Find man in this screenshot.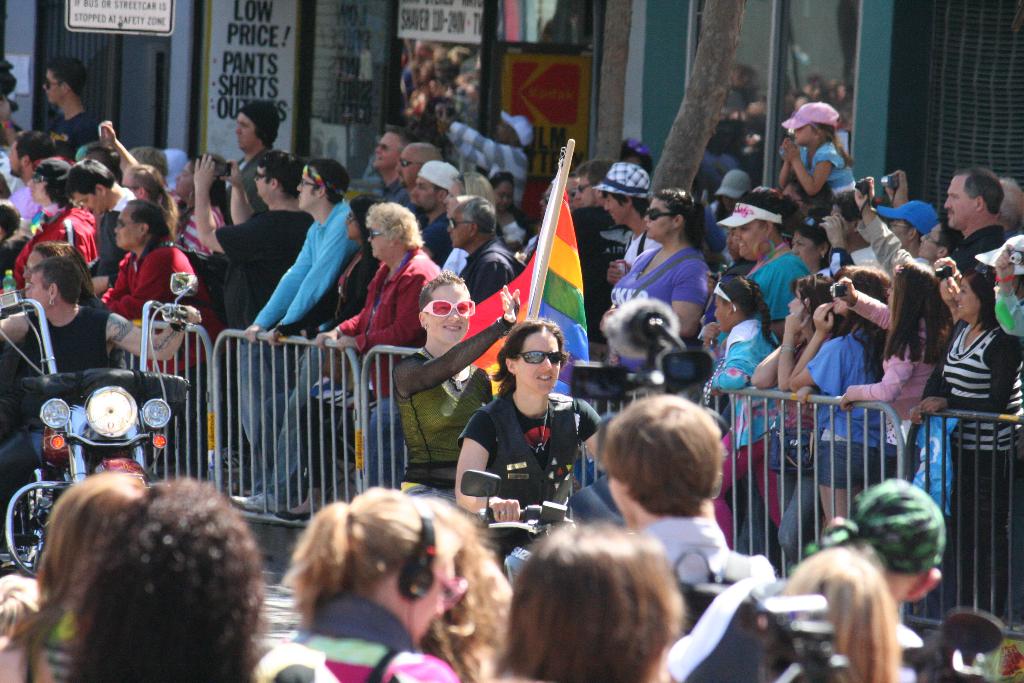
The bounding box for man is bbox=(433, 101, 536, 208).
